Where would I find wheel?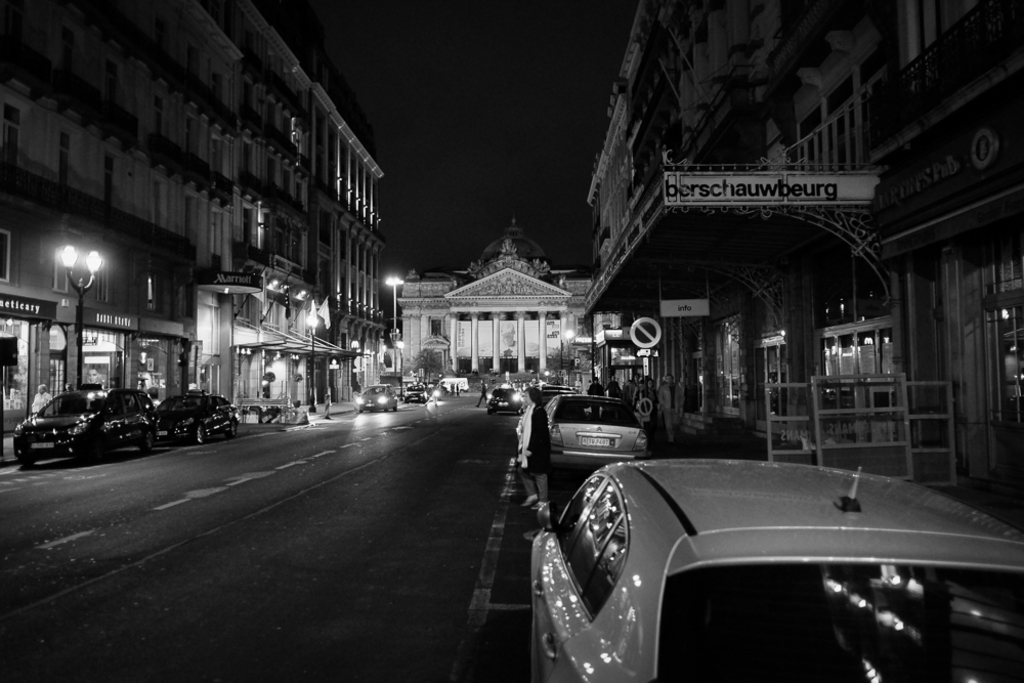
At <bbox>360, 412, 365, 418</bbox>.
